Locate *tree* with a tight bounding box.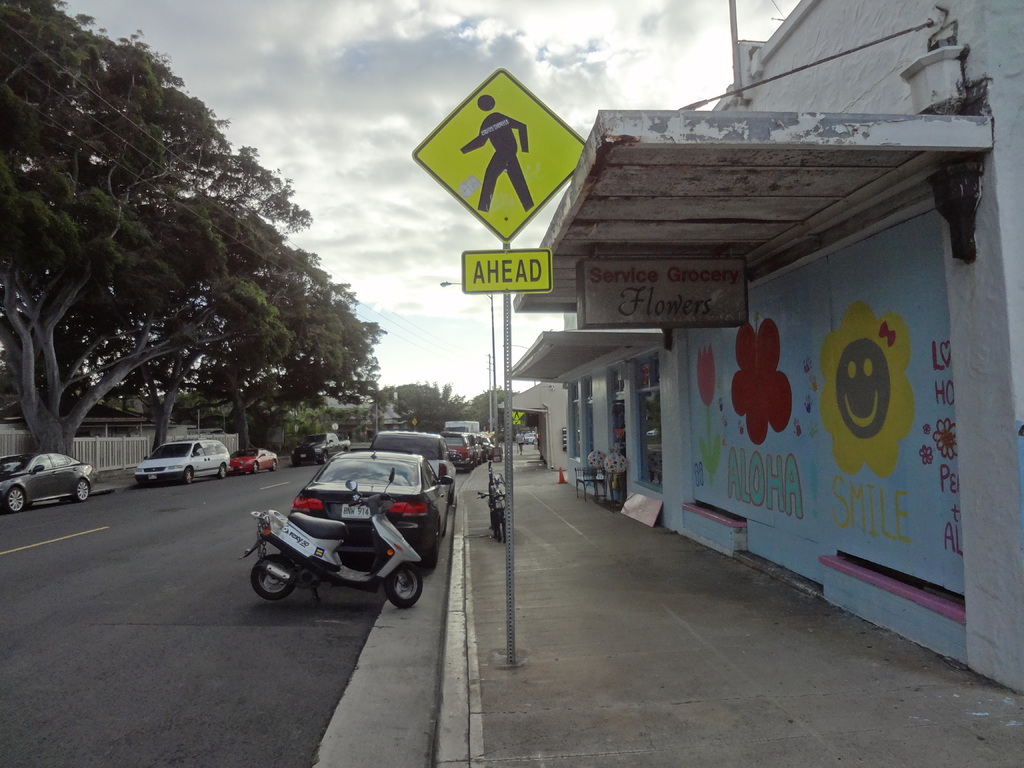
detection(19, 48, 378, 500).
